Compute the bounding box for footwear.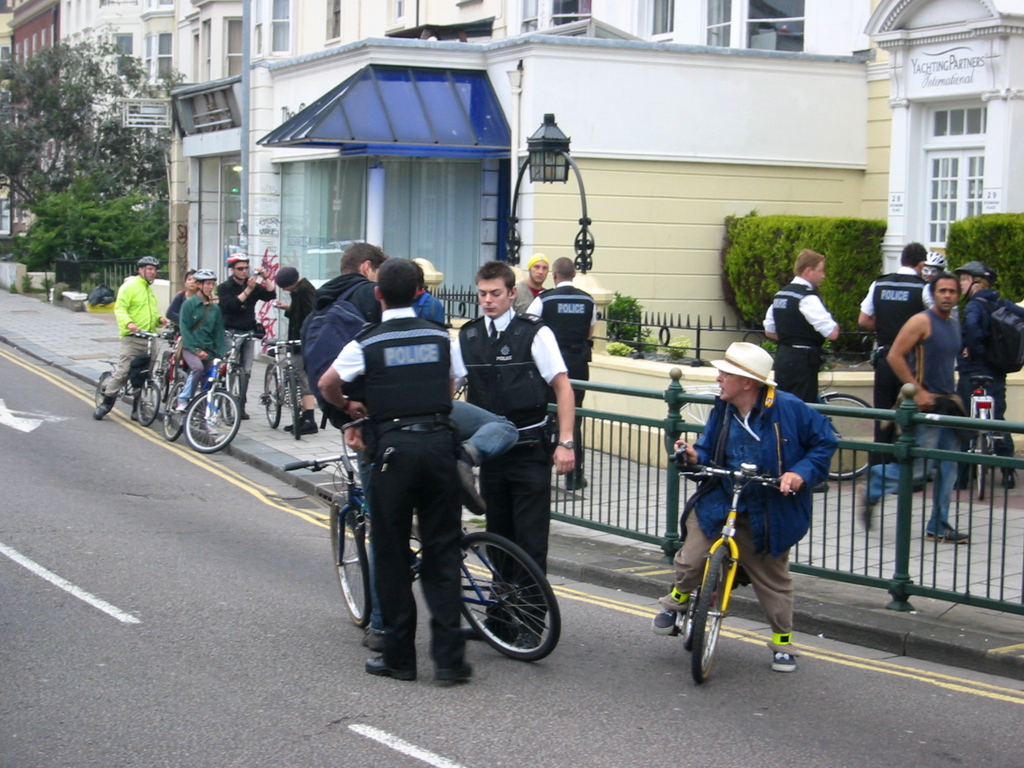
select_region(234, 393, 252, 422).
